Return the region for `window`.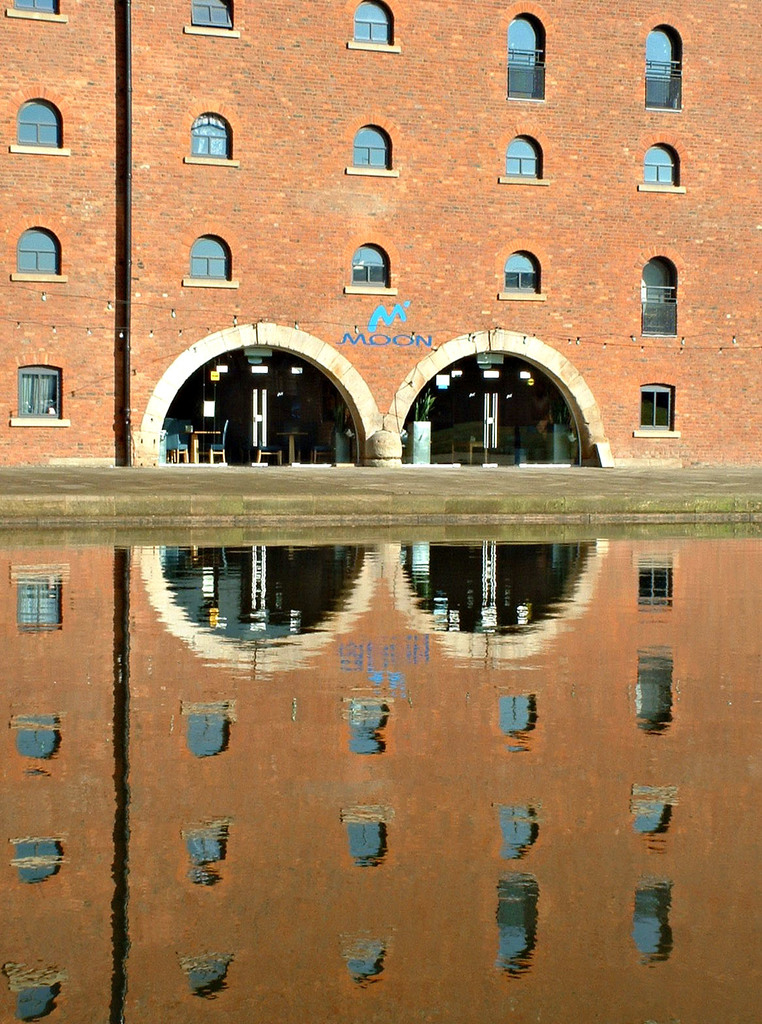
rect(346, 0, 404, 50).
